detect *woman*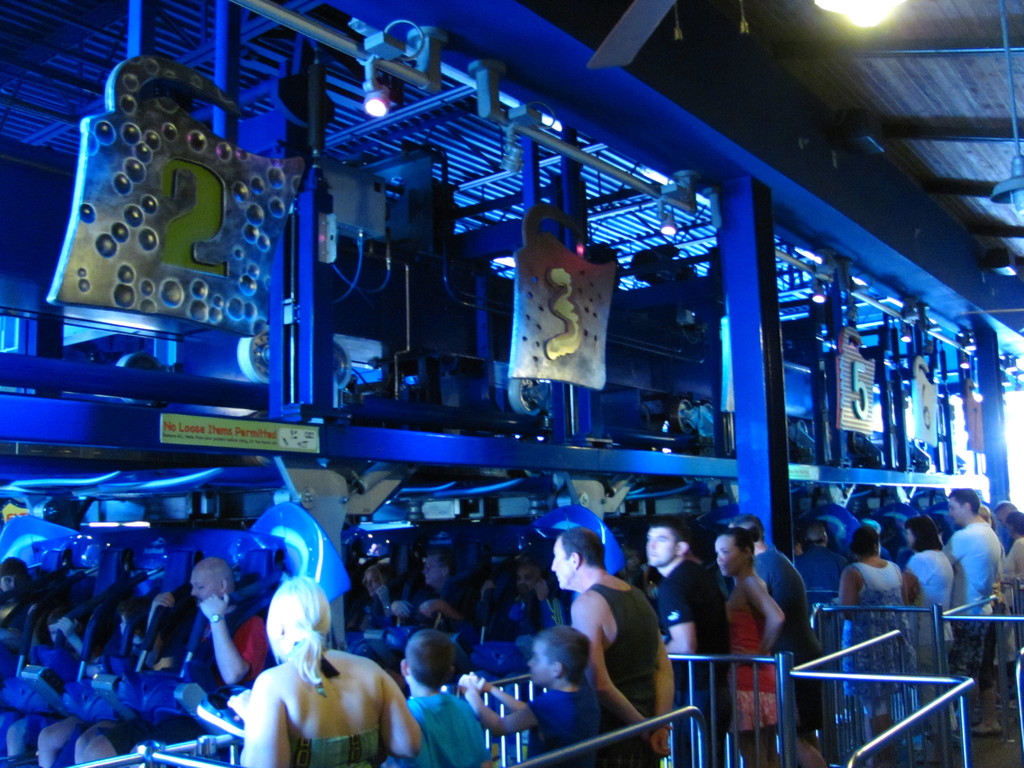
[225, 573, 422, 767]
